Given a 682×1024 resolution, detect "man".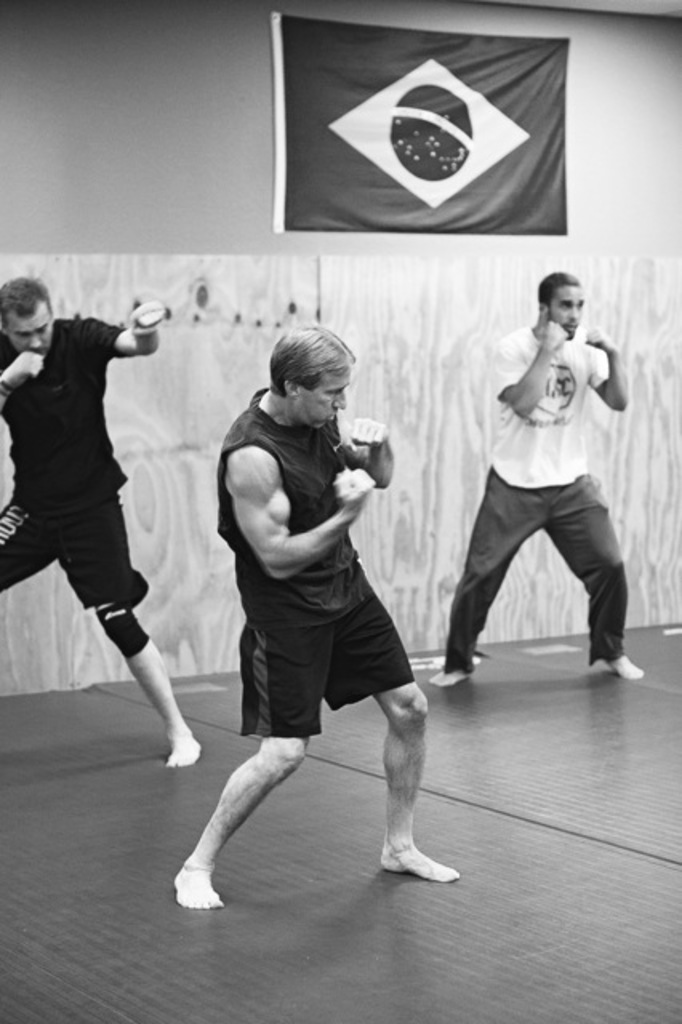
[0, 298, 139, 651].
